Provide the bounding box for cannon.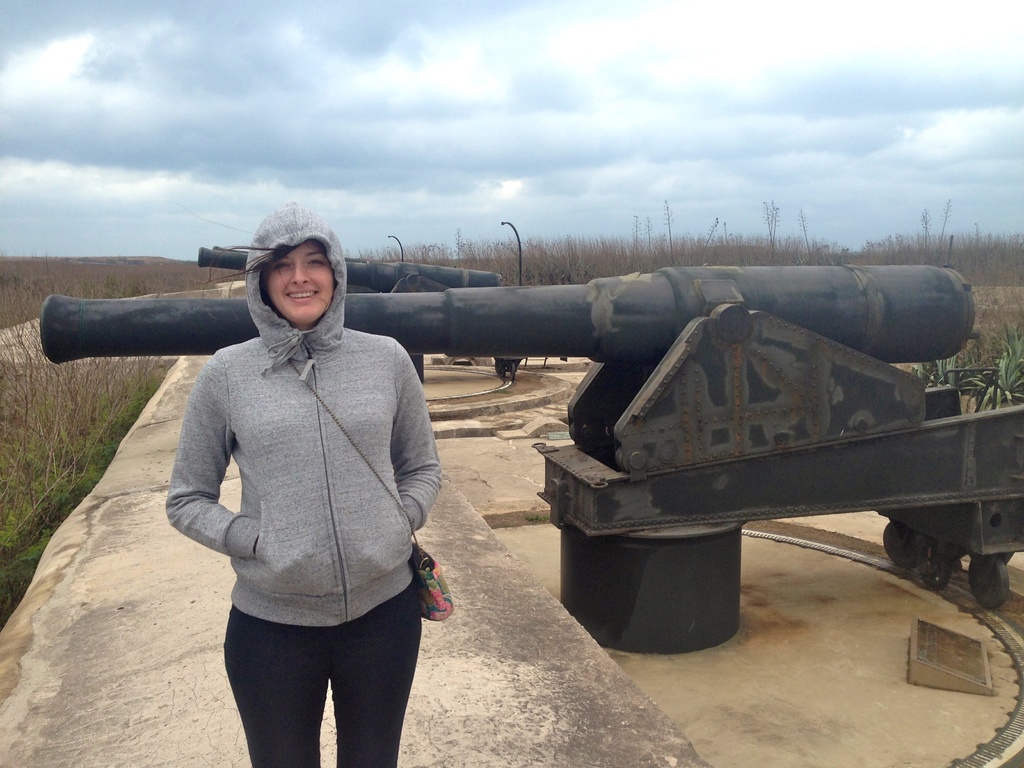
pyautogui.locateOnScreen(195, 243, 525, 385).
